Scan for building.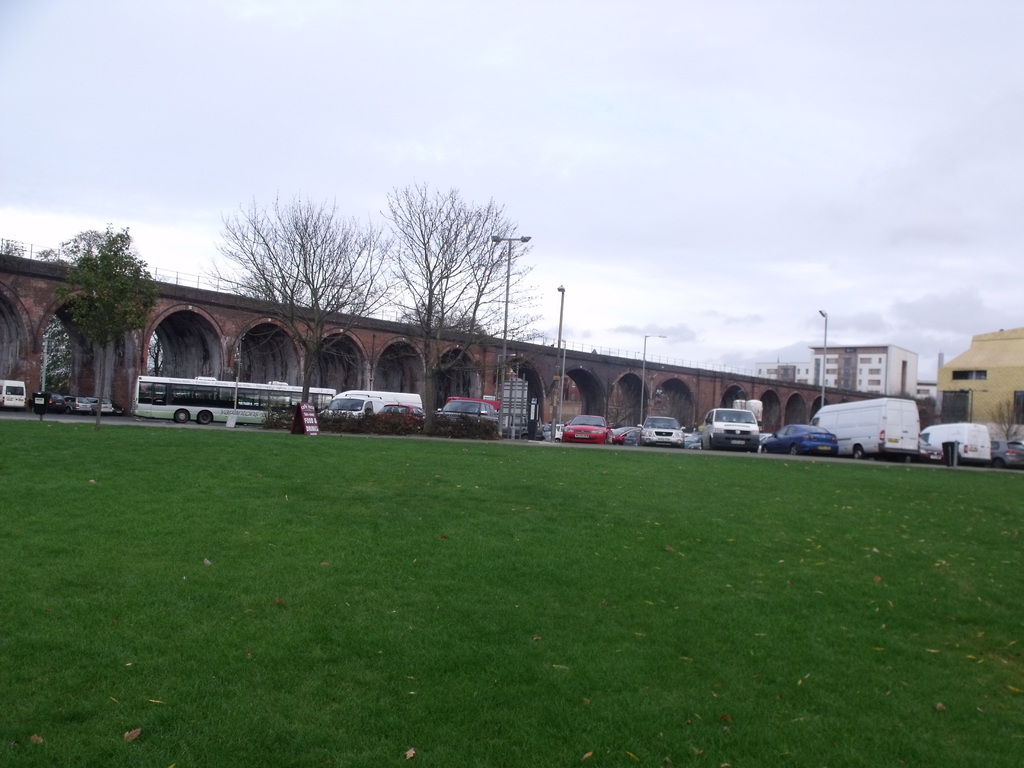
Scan result: {"left": 807, "top": 346, "right": 916, "bottom": 400}.
